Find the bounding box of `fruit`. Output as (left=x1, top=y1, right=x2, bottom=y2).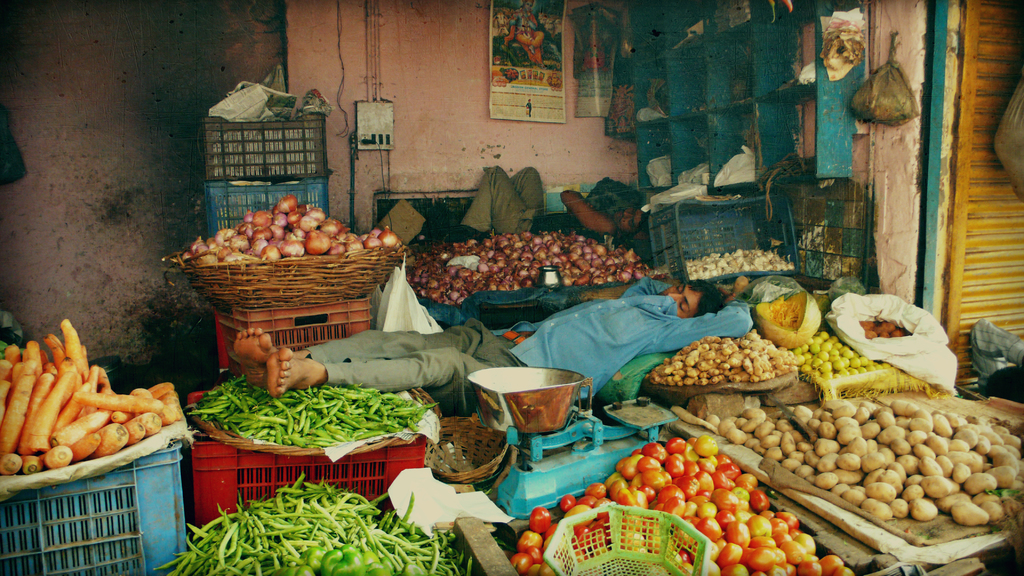
(left=820, top=555, right=846, bottom=575).
